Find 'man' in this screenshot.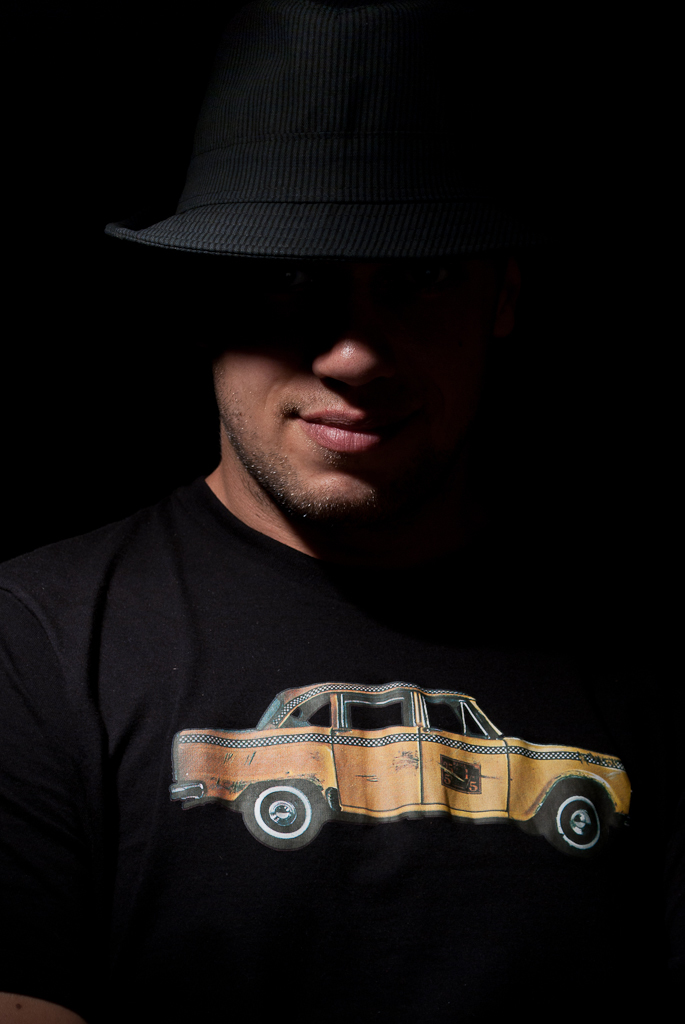
The bounding box for 'man' is {"x1": 0, "y1": 58, "x2": 684, "y2": 1023}.
